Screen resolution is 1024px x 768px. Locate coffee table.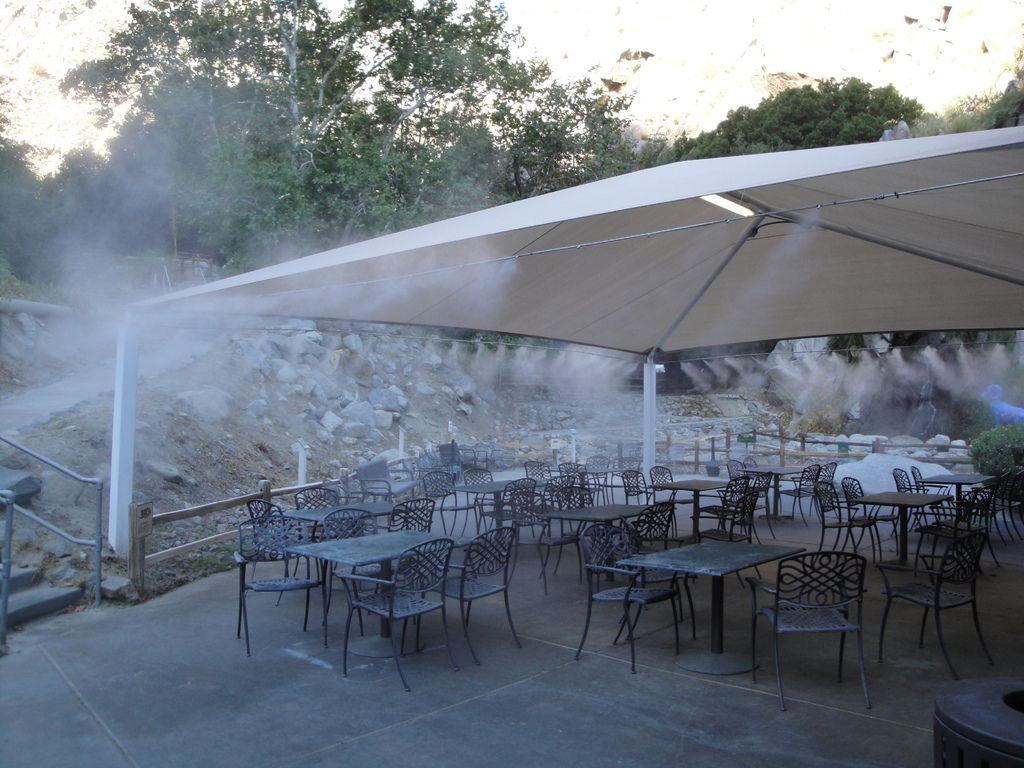
bbox(445, 479, 540, 525).
